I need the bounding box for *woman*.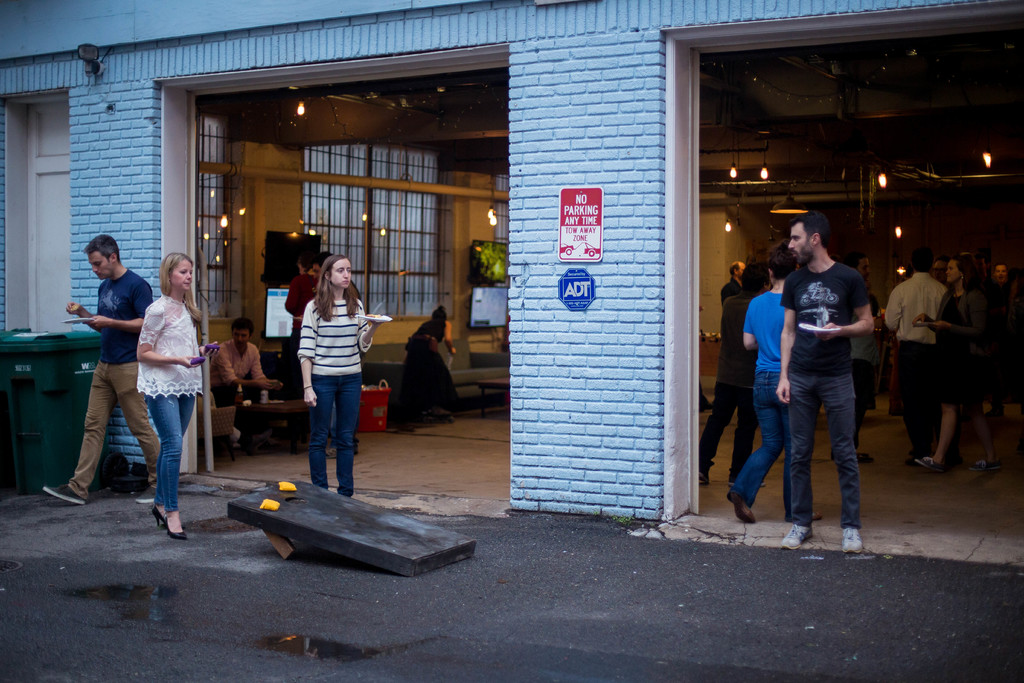
Here it is: [x1=137, y1=250, x2=219, y2=545].
